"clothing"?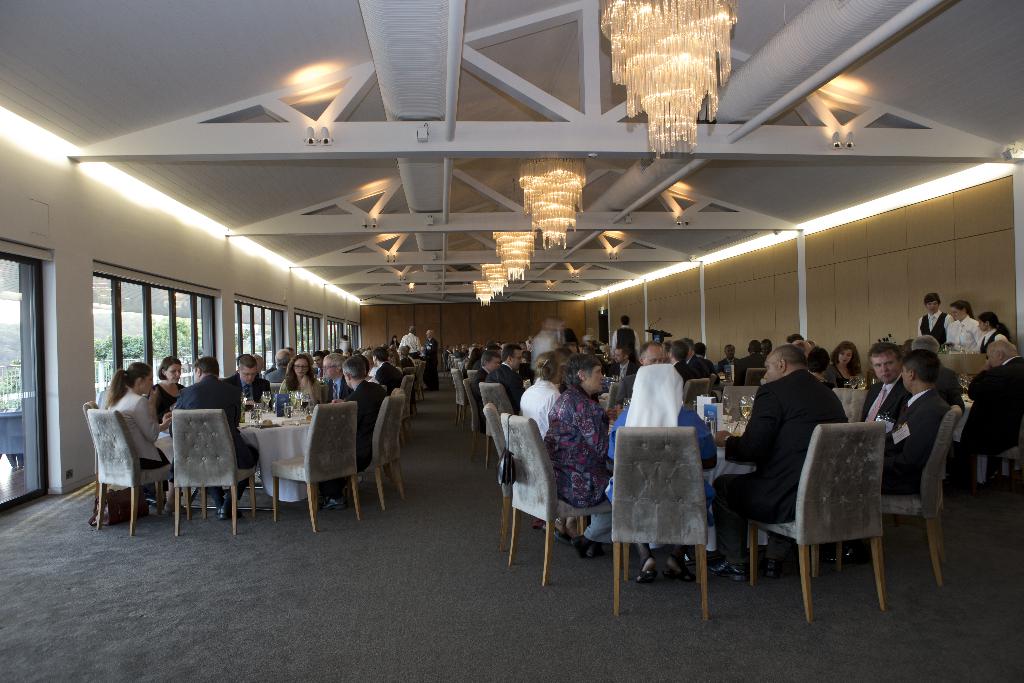
bbox=(712, 371, 848, 559)
